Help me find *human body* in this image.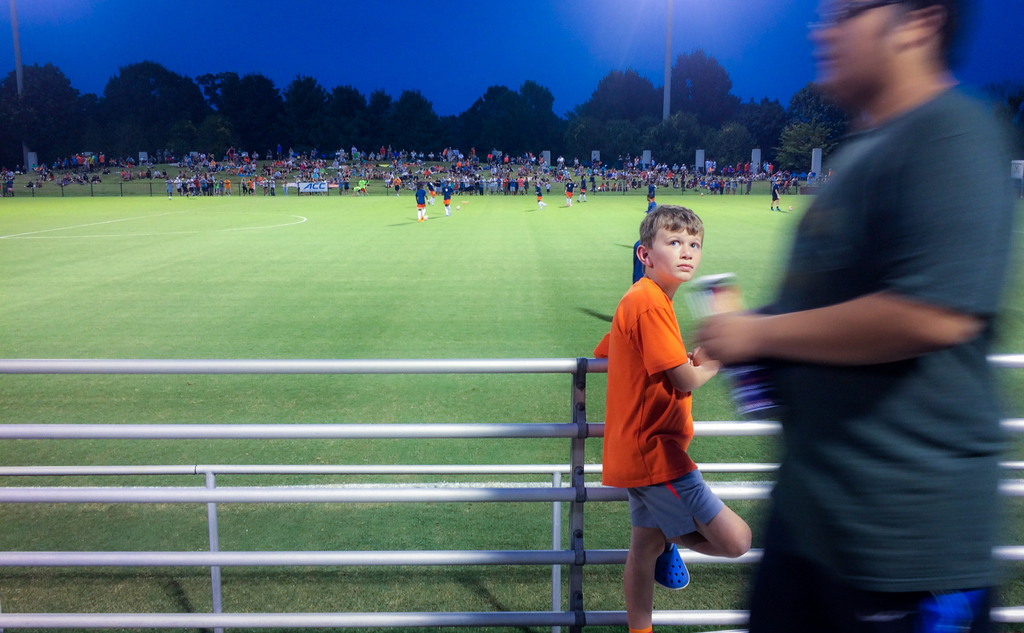
Found it: [165,179,172,198].
